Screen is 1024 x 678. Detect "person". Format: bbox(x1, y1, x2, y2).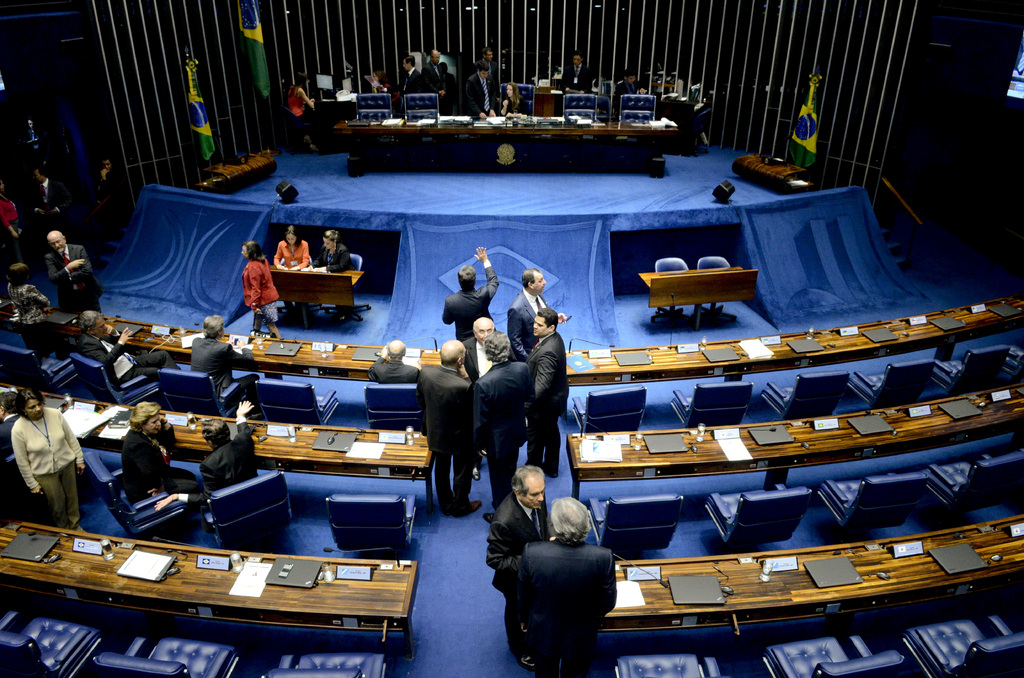
bbox(419, 336, 476, 525).
